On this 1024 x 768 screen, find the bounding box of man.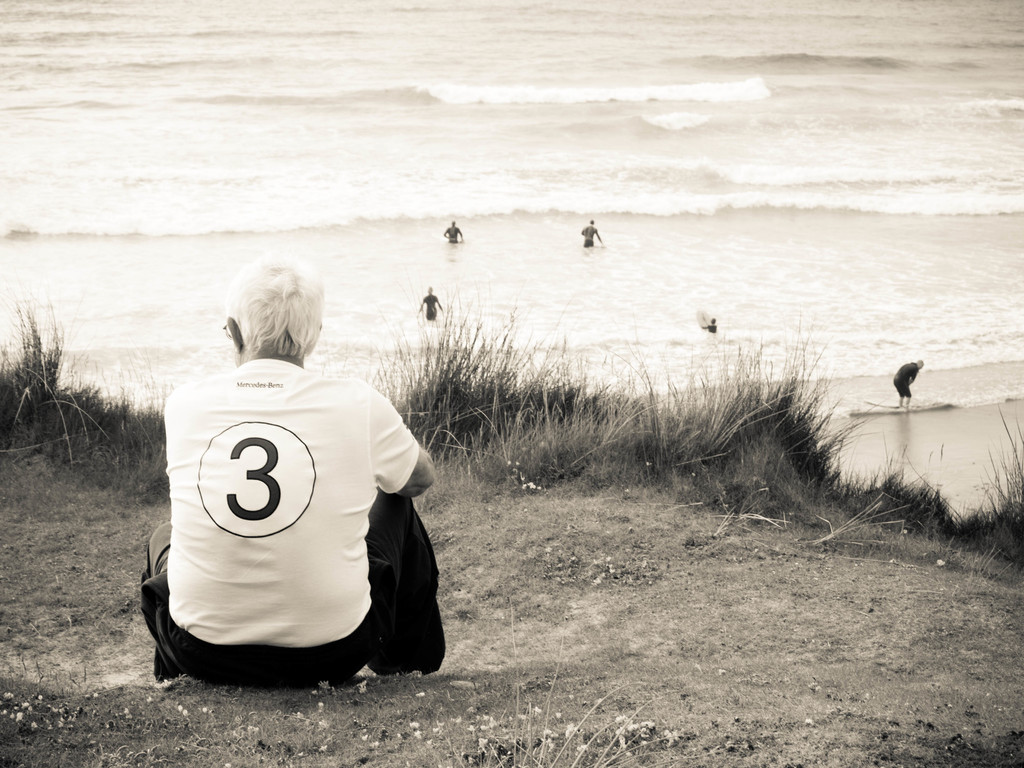
Bounding box: select_region(134, 264, 444, 685).
